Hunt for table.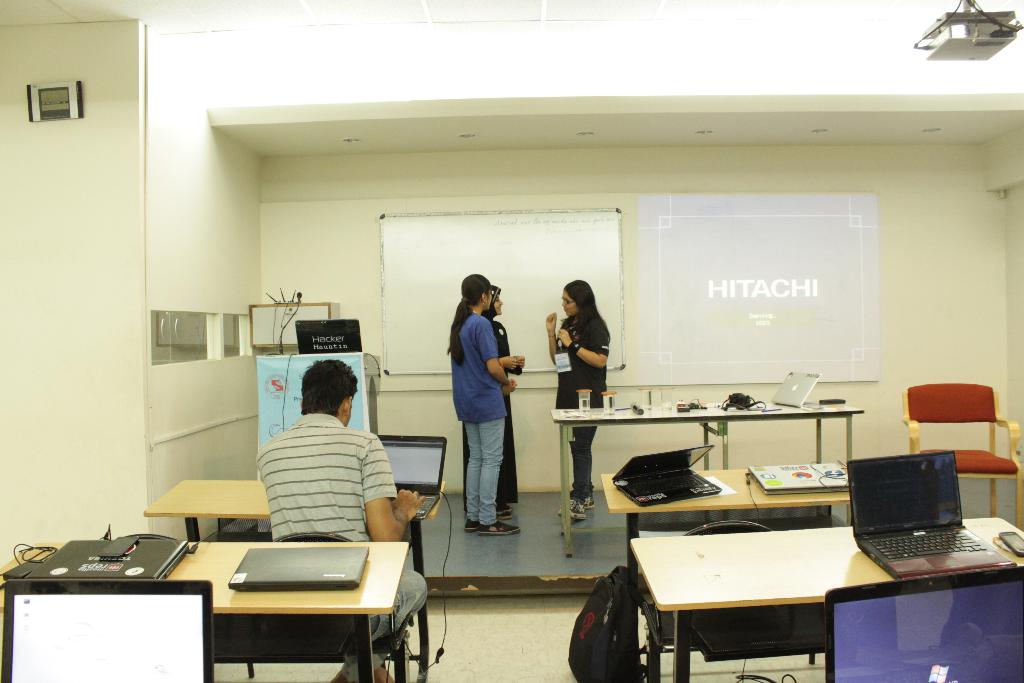
Hunted down at pyautogui.locateOnScreen(549, 397, 861, 554).
